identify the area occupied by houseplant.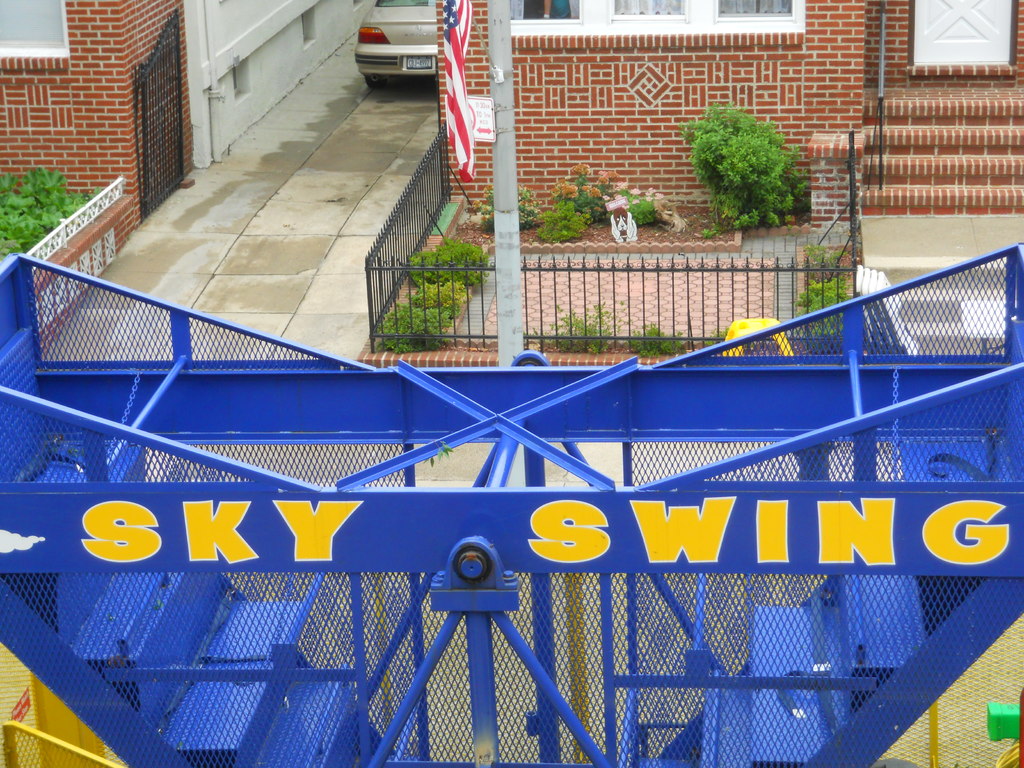
Area: <region>3, 161, 100, 252</region>.
